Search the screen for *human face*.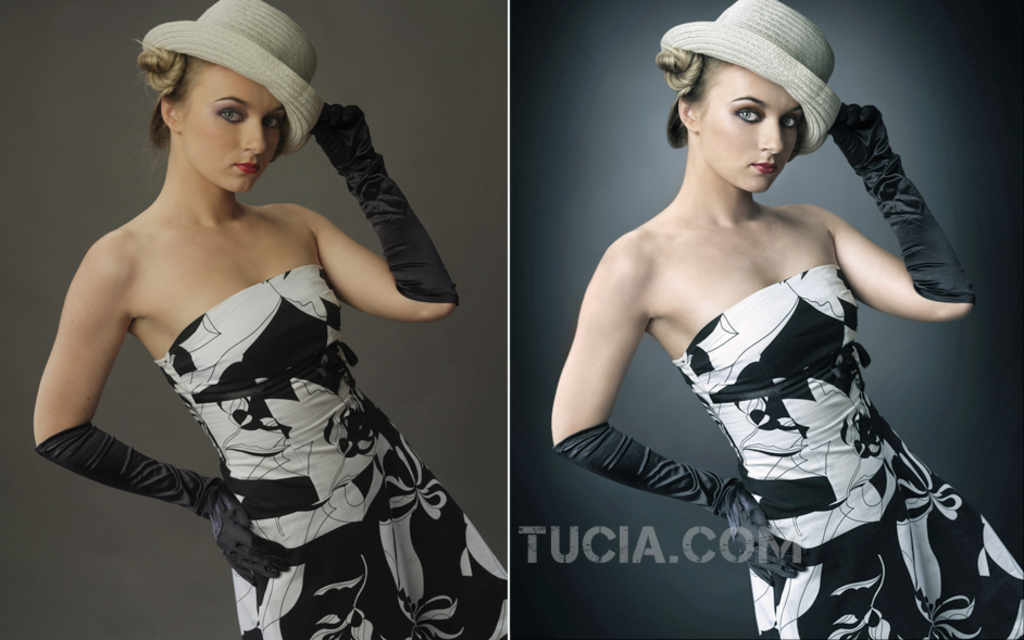
Found at 179/64/282/193.
